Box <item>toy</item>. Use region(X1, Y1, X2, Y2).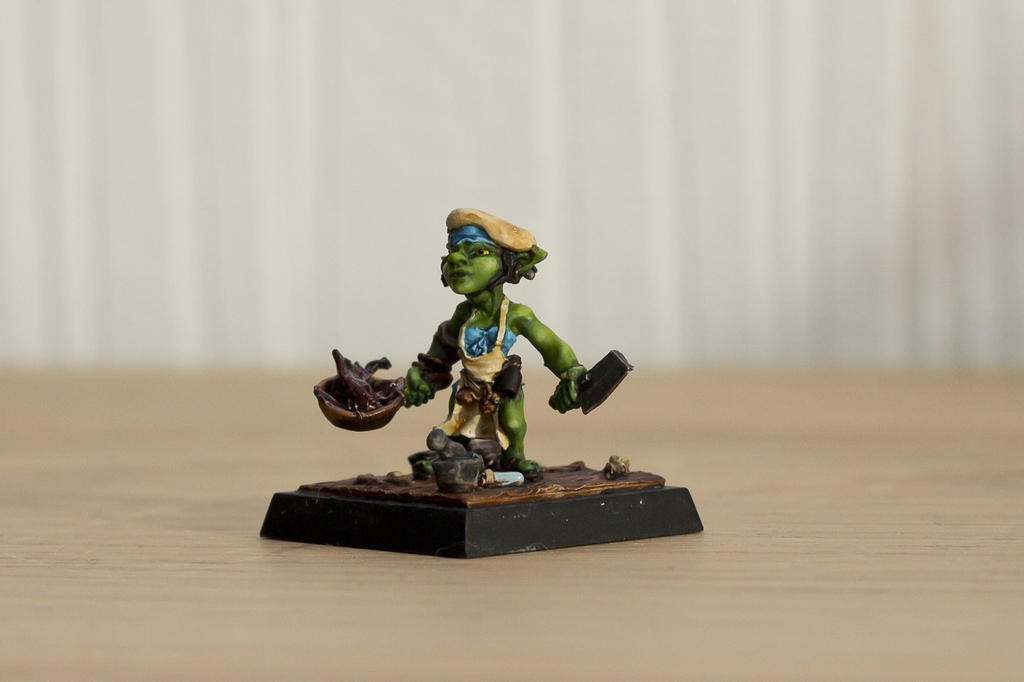
region(262, 209, 708, 560).
